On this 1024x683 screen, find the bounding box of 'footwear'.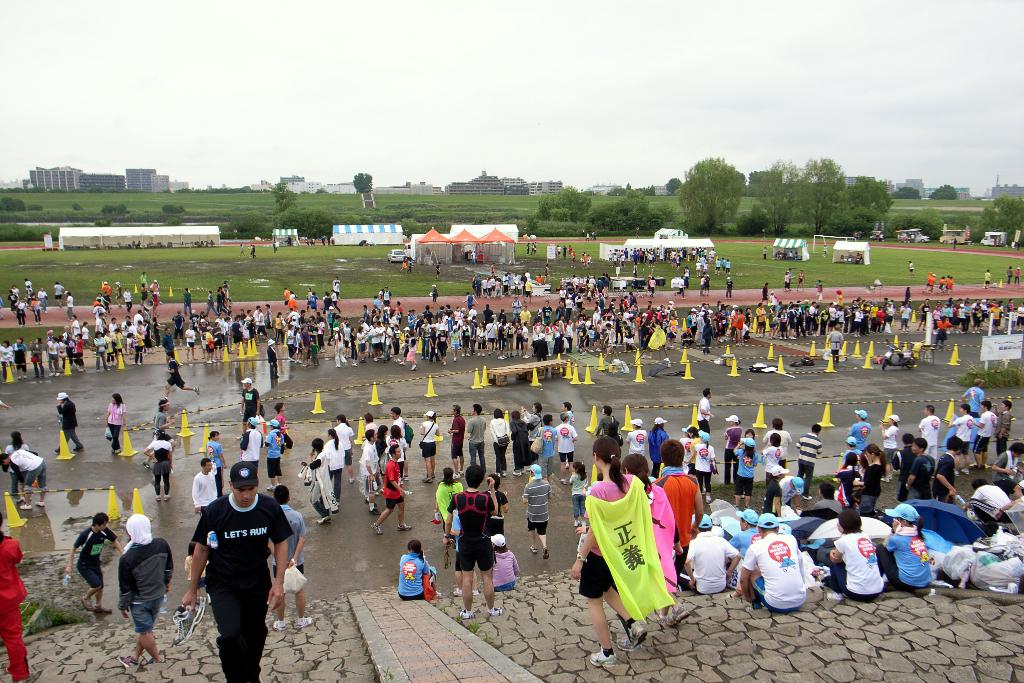
Bounding box: {"x1": 364, "y1": 501, "x2": 381, "y2": 518}.
